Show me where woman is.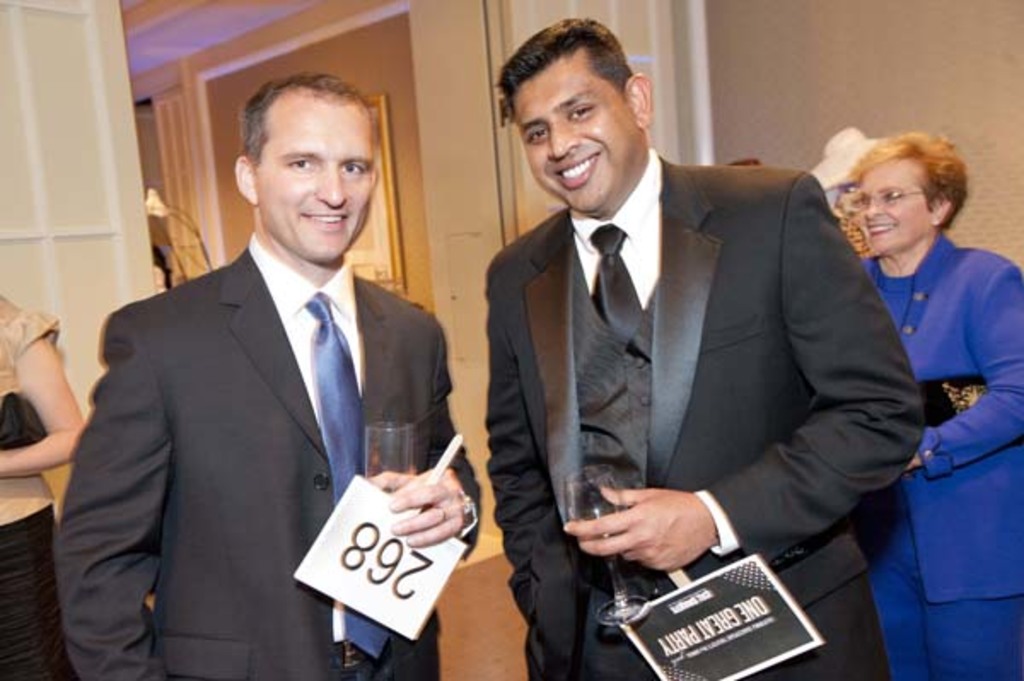
woman is at (0, 295, 94, 679).
